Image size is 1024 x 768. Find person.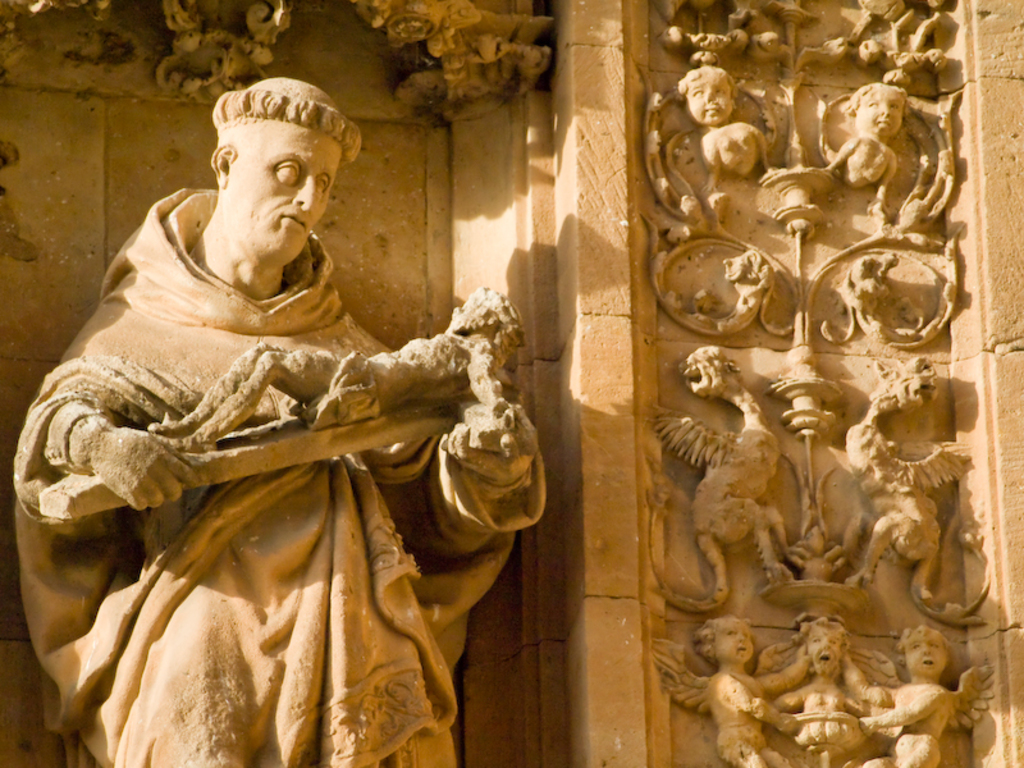
BBox(680, 69, 772, 184).
